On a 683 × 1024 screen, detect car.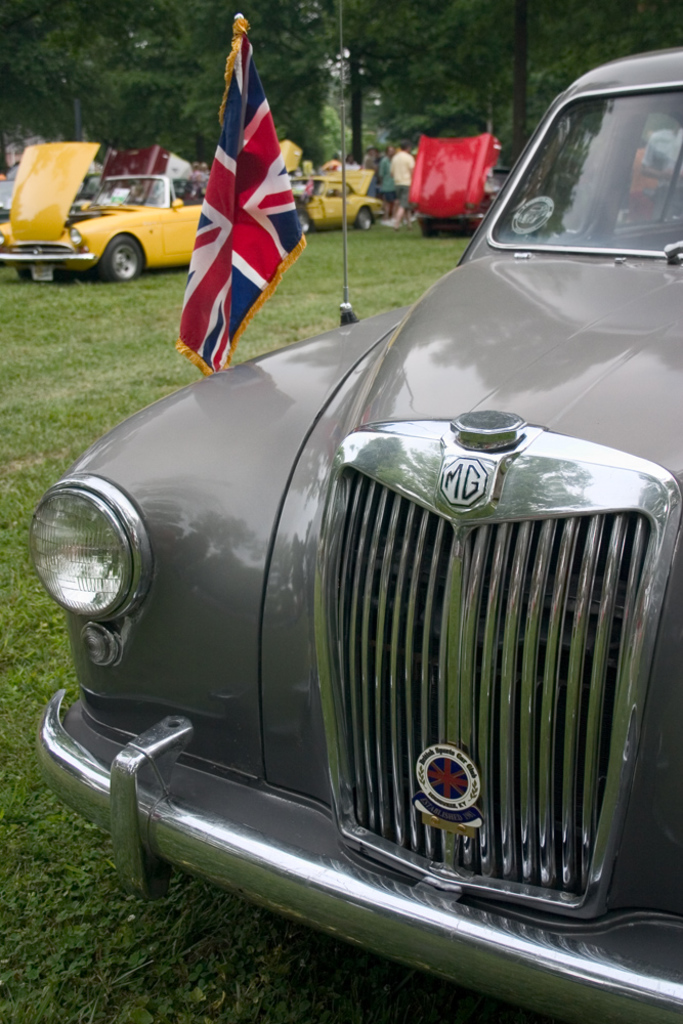
[25, 44, 682, 1023].
